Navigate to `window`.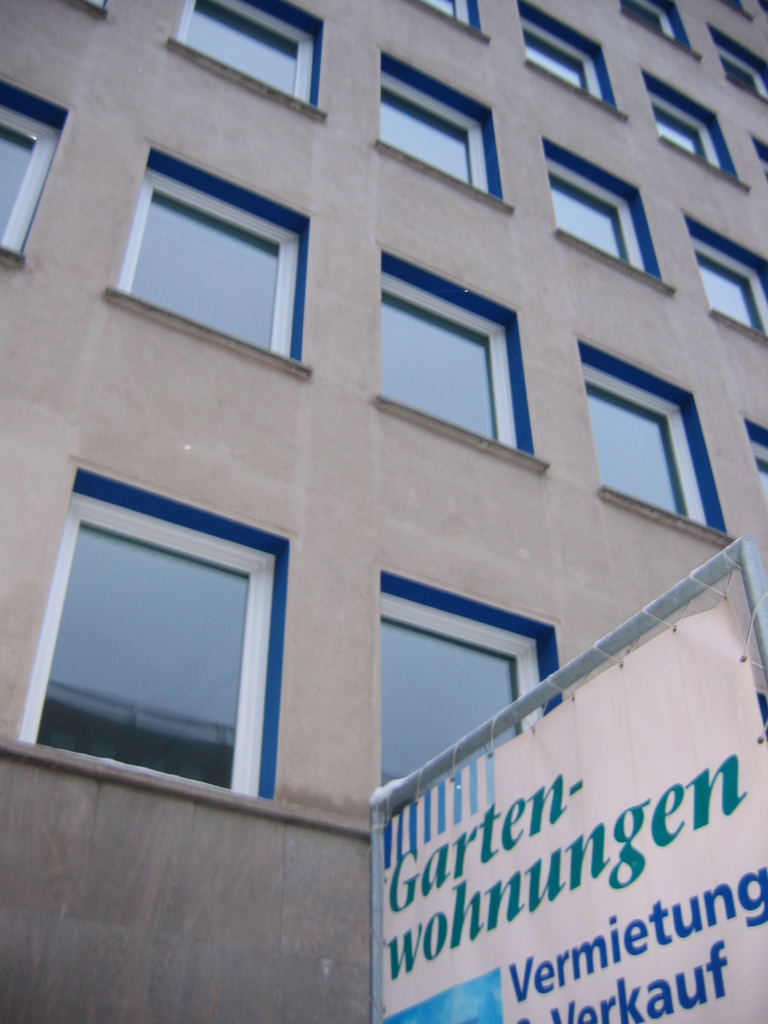
Navigation target: <region>620, 0, 708, 57</region>.
